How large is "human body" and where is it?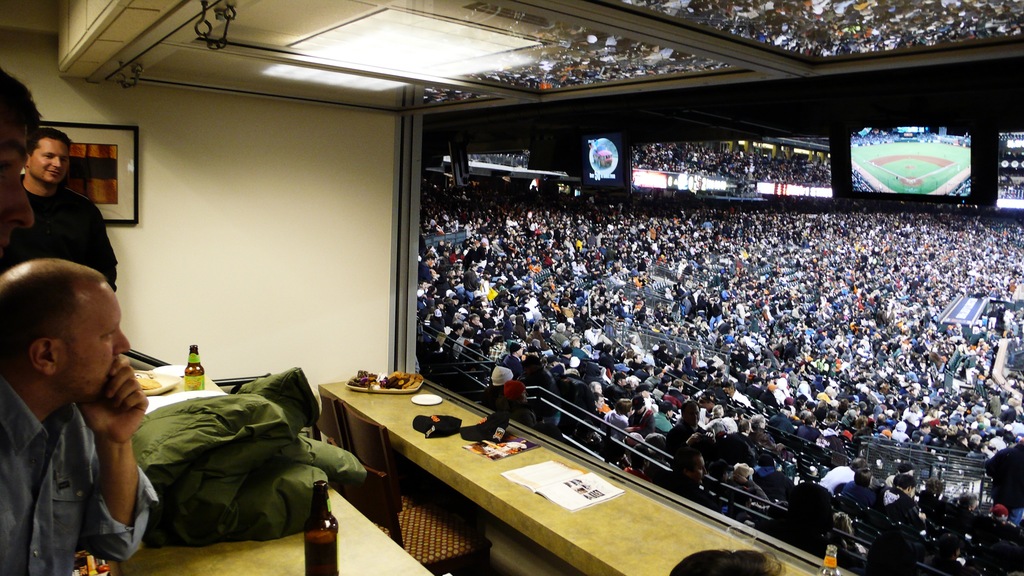
Bounding box: Rect(1006, 272, 1014, 282).
